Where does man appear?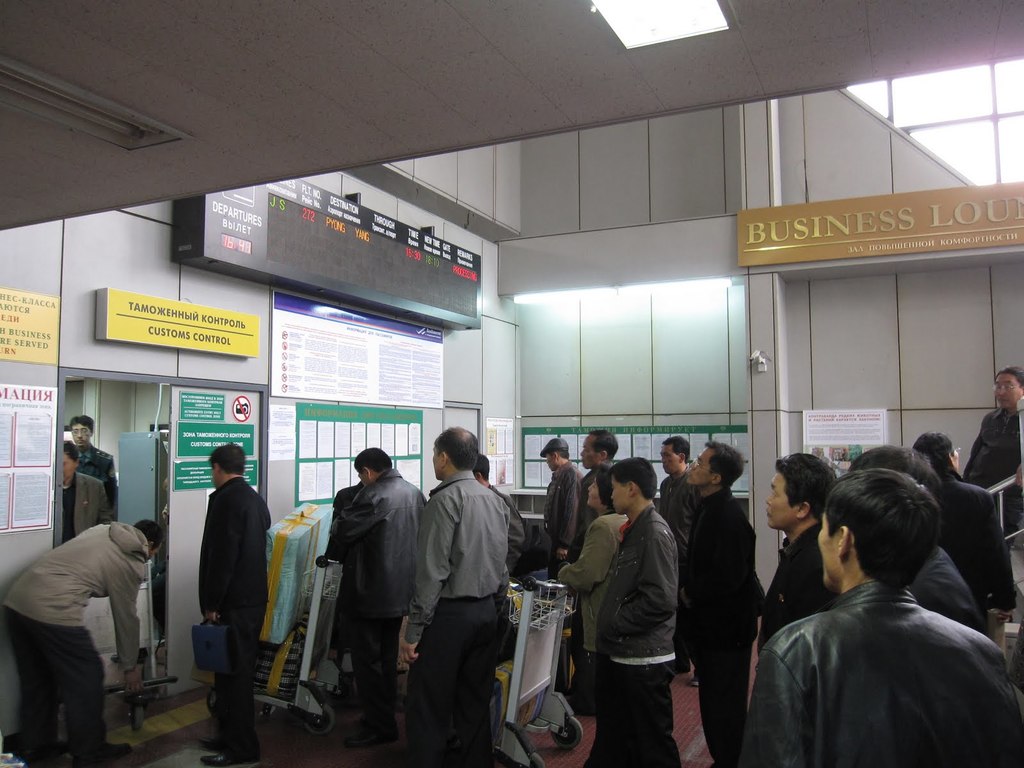
Appears at 193, 443, 274, 767.
